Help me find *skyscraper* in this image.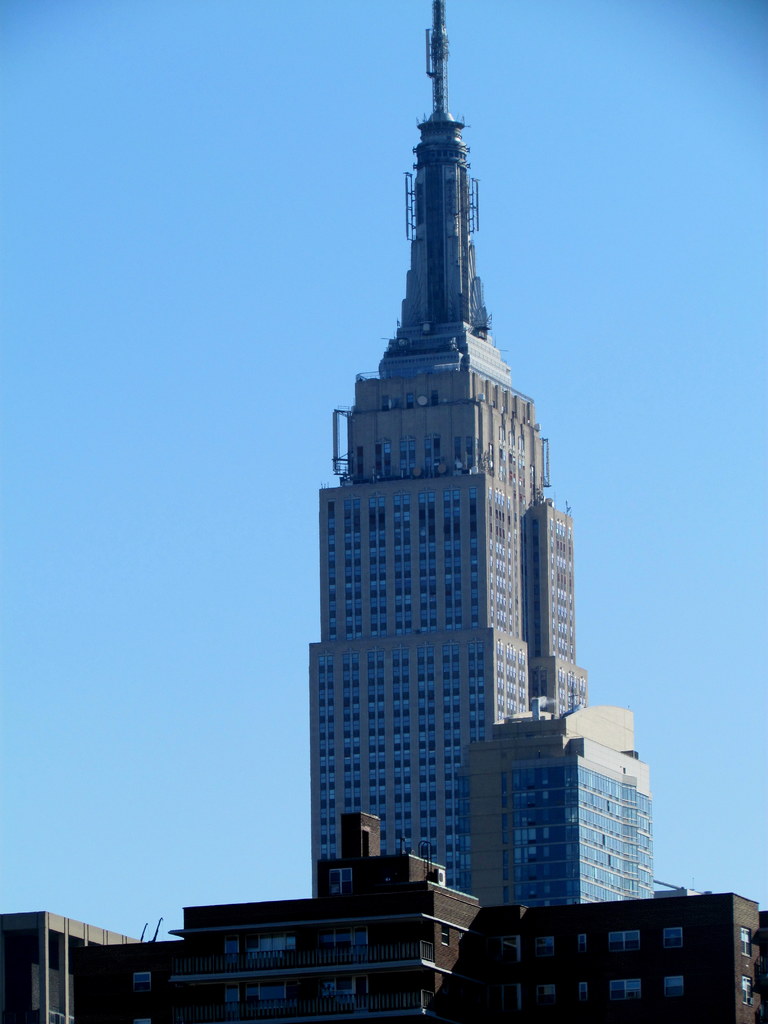
Found it: rect(312, 1, 593, 892).
